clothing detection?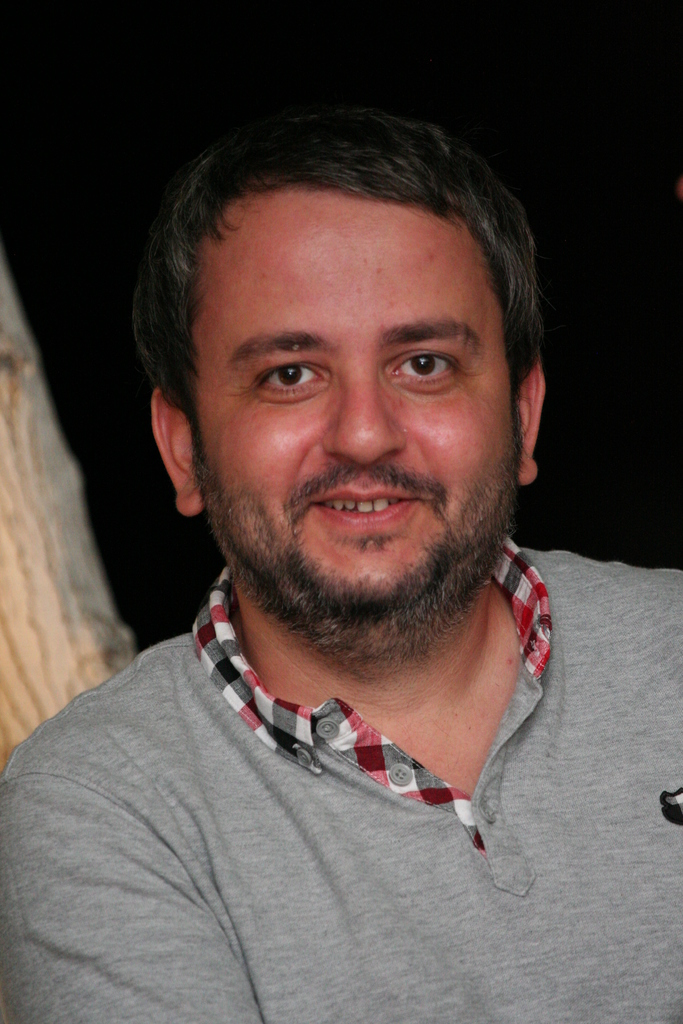
<region>15, 579, 583, 995</region>
